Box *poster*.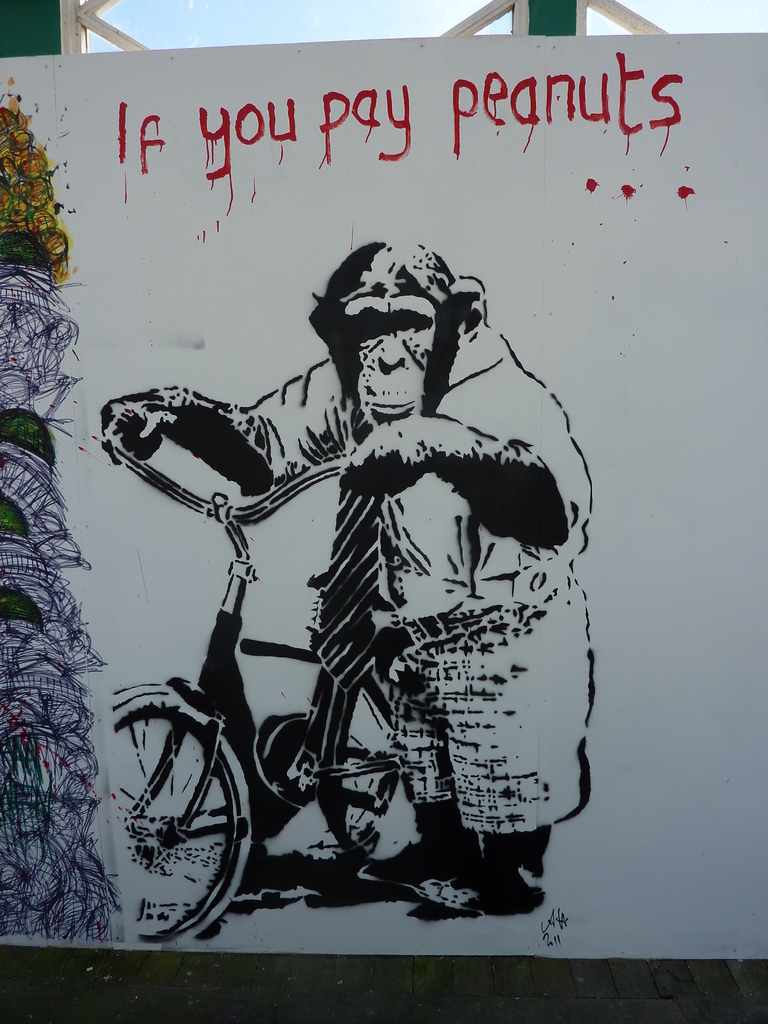
<region>0, 33, 767, 955</region>.
